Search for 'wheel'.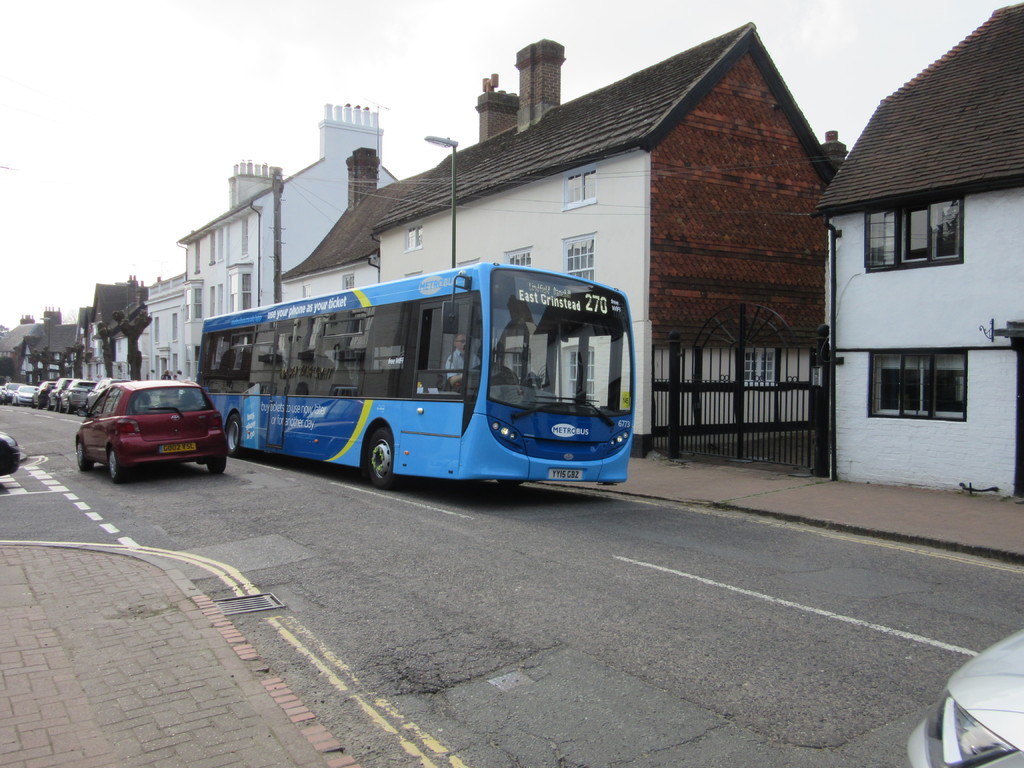
Found at rect(109, 444, 126, 484).
